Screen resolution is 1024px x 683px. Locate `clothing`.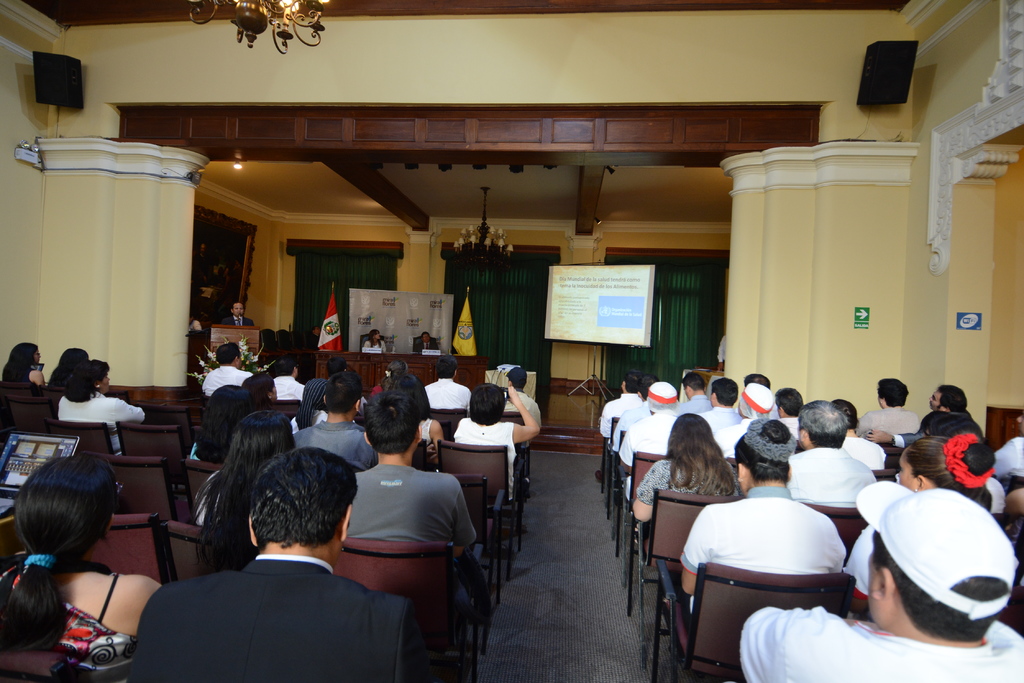
353/461/499/675.
